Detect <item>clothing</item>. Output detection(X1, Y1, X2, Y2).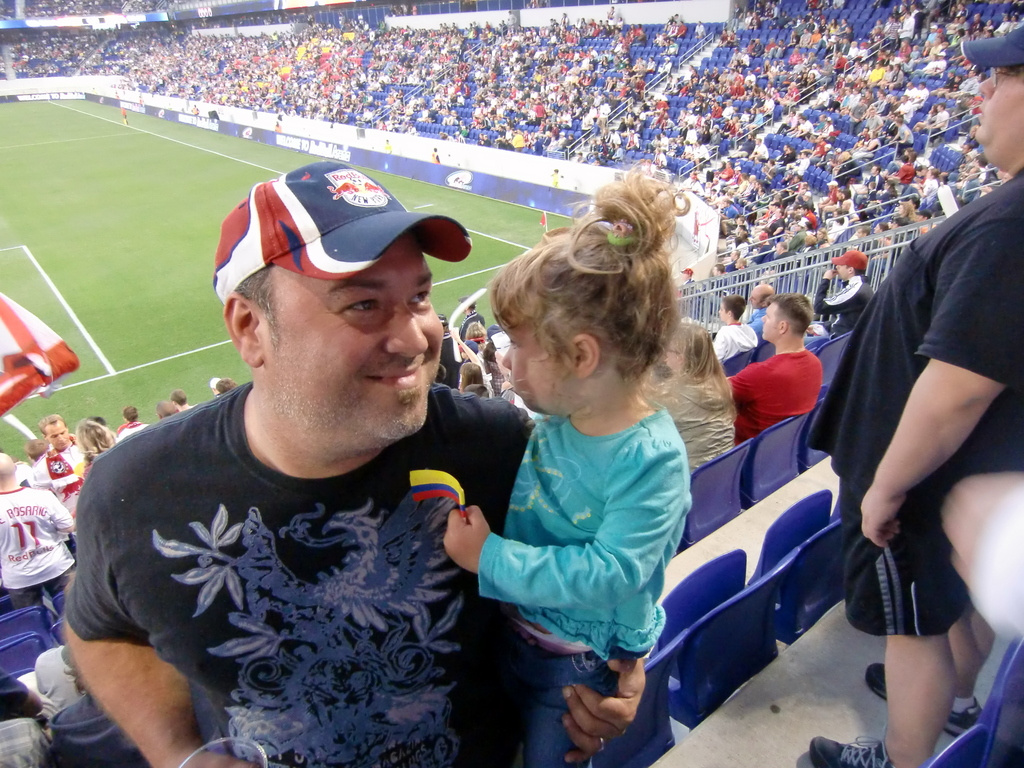
detection(30, 644, 79, 721).
